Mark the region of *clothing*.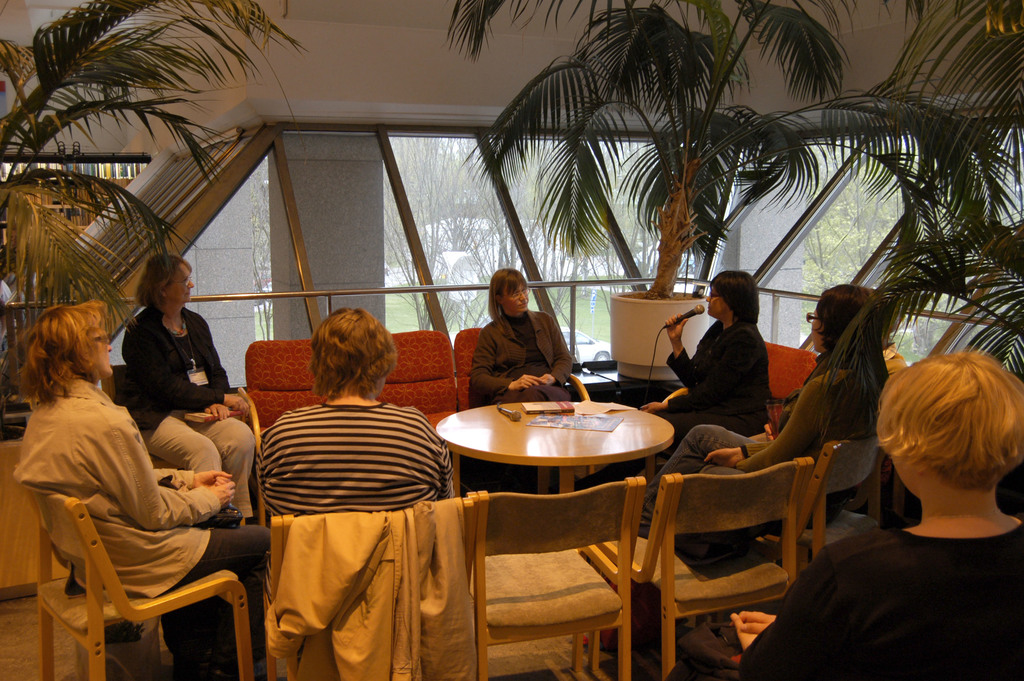
Region: box(614, 316, 770, 470).
